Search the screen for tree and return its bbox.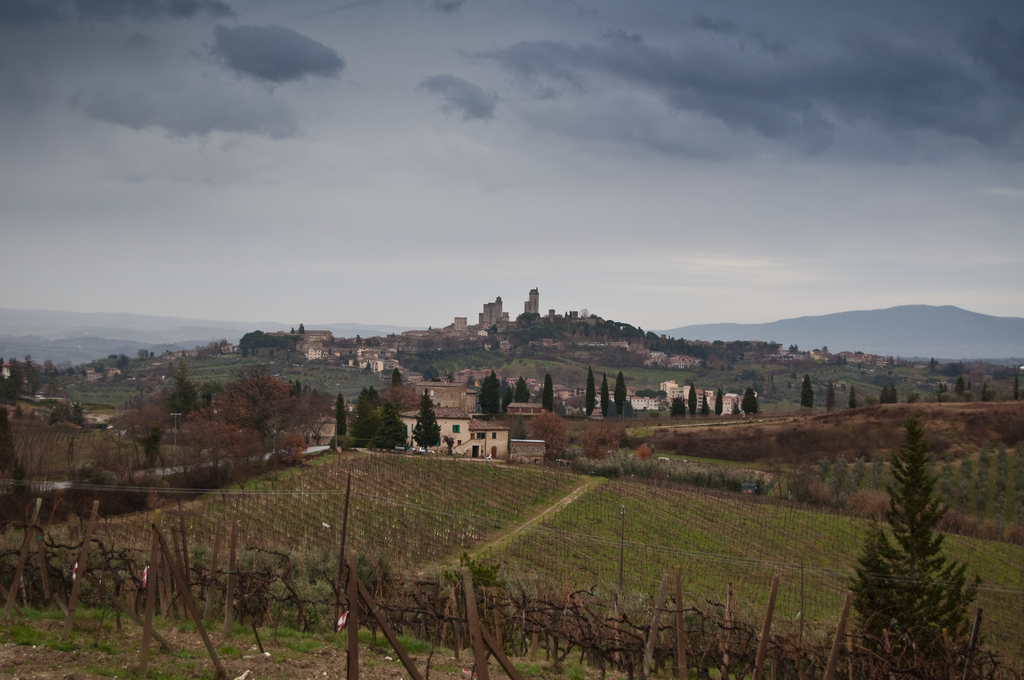
Found: [x1=880, y1=387, x2=886, y2=401].
